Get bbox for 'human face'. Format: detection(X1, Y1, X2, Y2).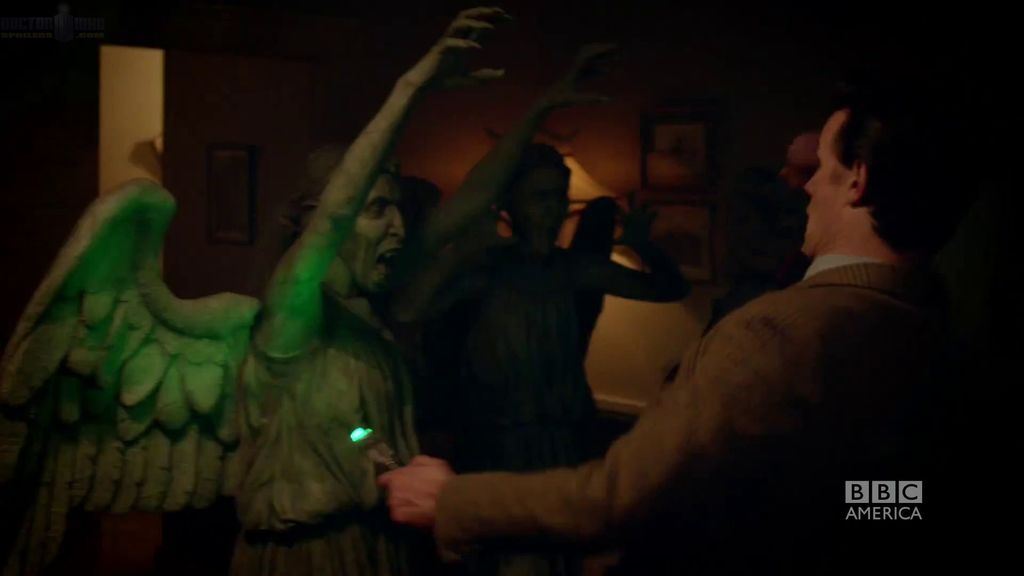
detection(339, 175, 404, 287).
